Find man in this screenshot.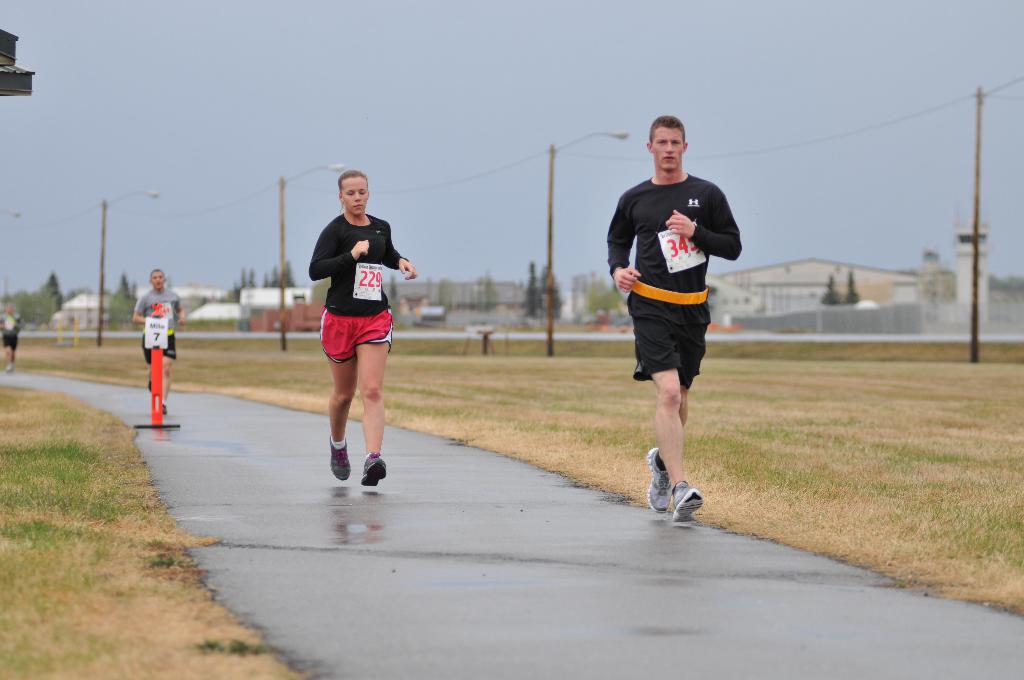
The bounding box for man is 0,304,28,376.
